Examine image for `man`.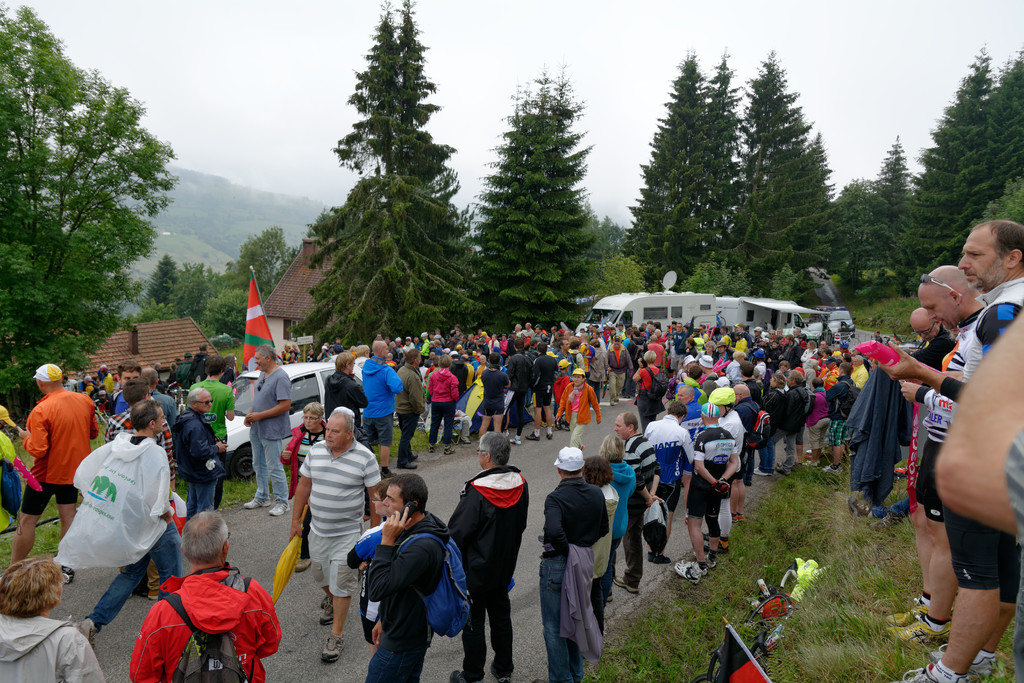
Examination result: rect(731, 385, 756, 522).
